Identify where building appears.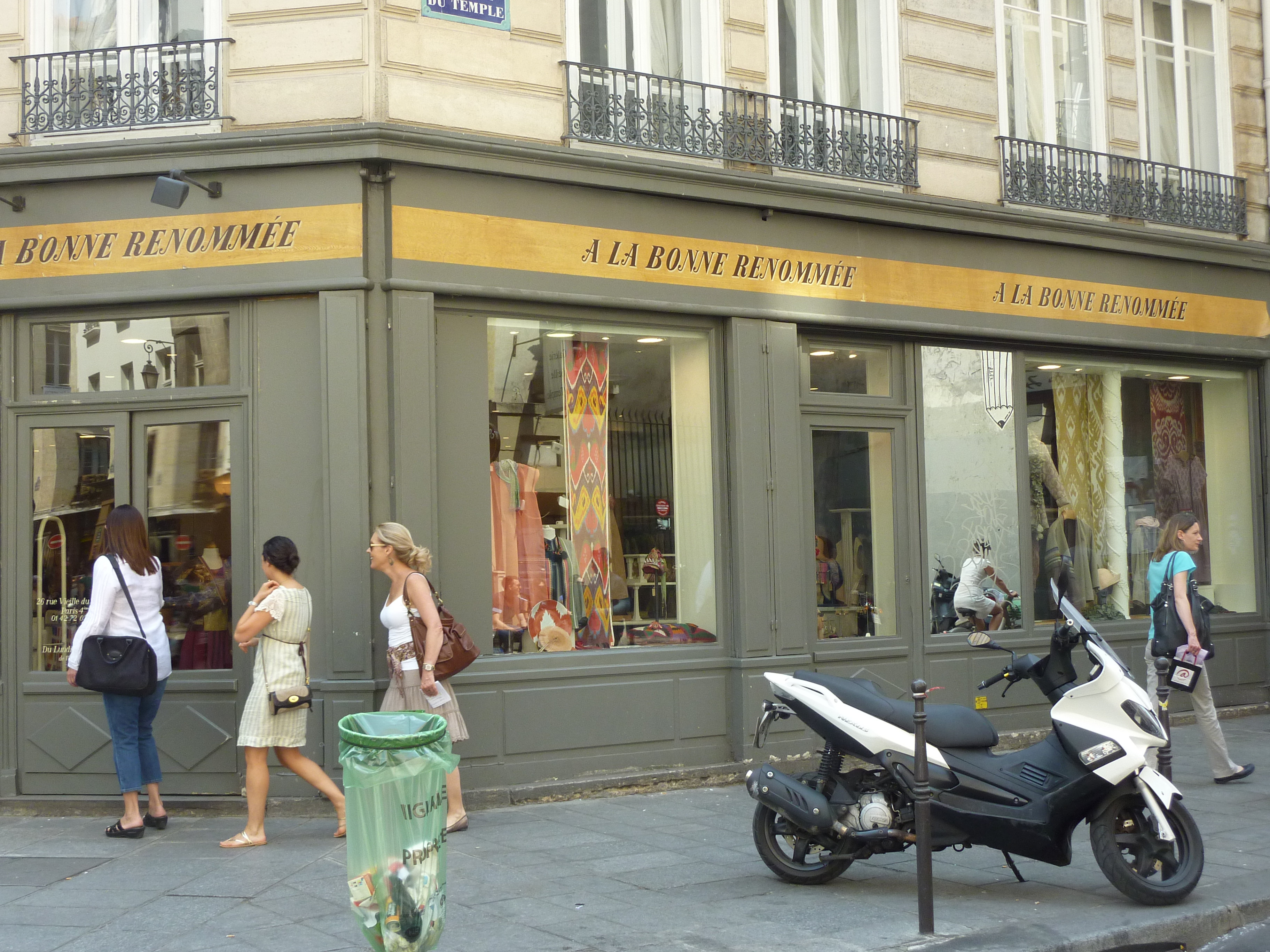
Appears at box=[0, 0, 442, 276].
